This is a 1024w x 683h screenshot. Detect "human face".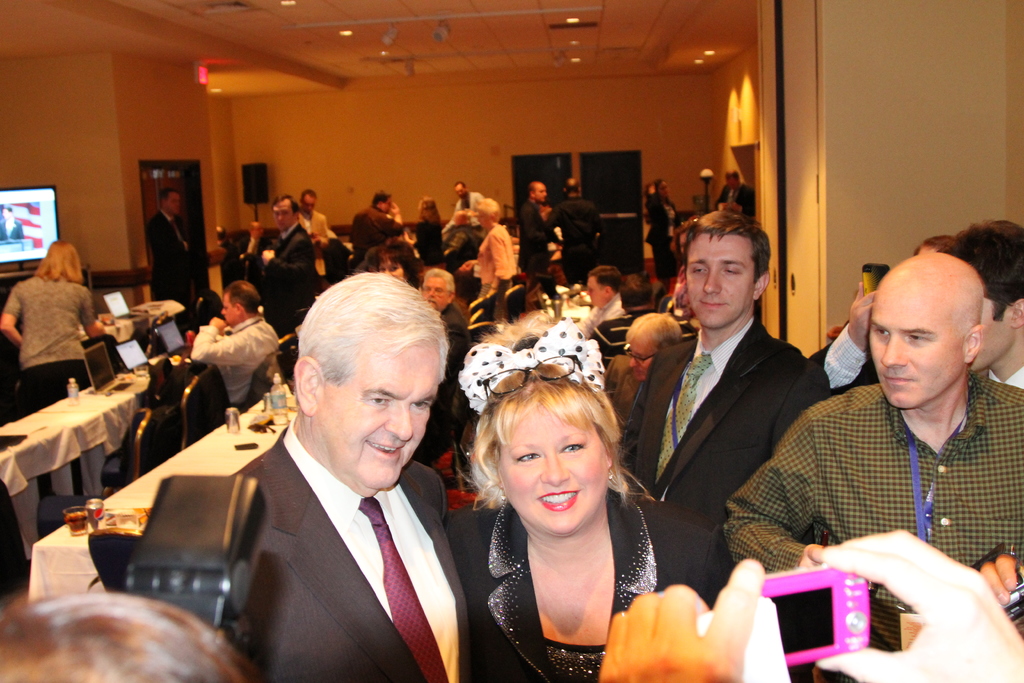
[273, 203, 291, 228].
